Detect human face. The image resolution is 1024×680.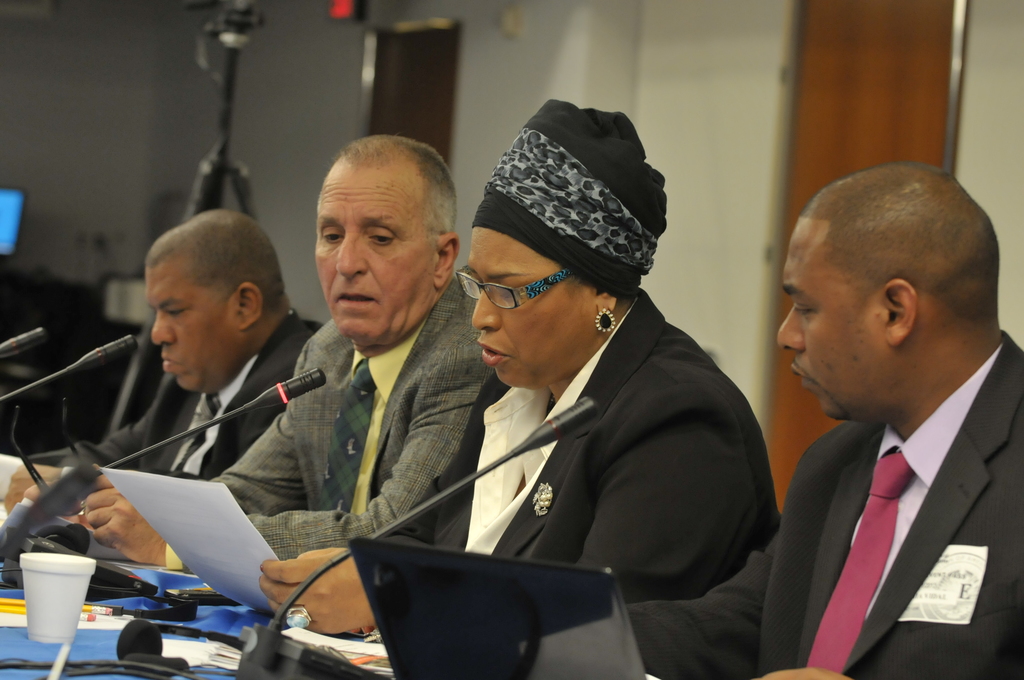
<region>774, 219, 875, 422</region>.
